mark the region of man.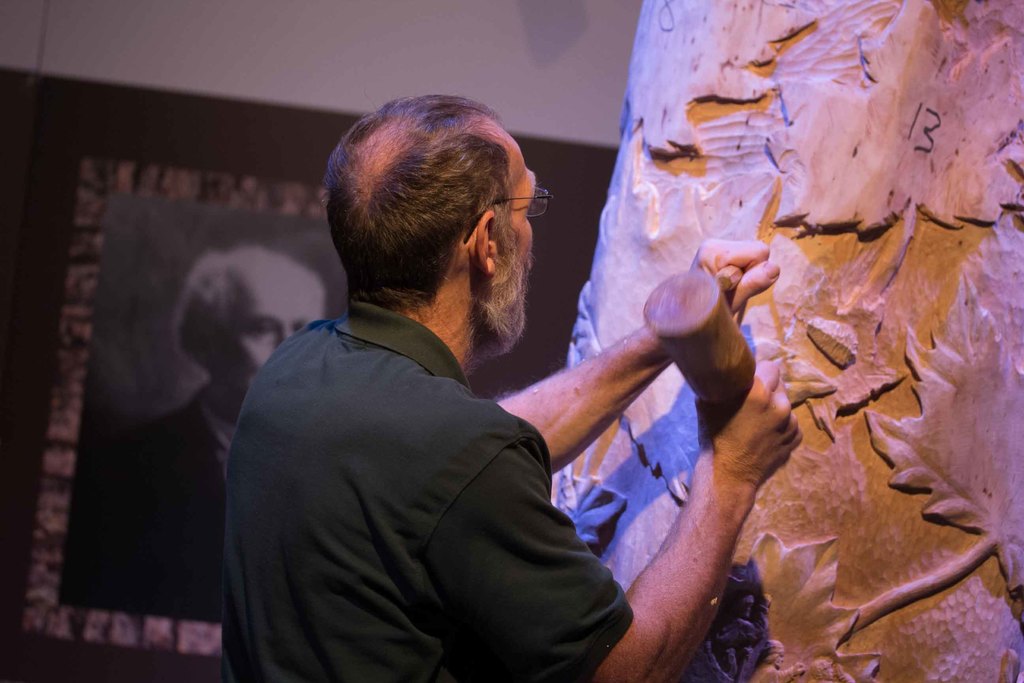
Region: 214 81 813 682.
